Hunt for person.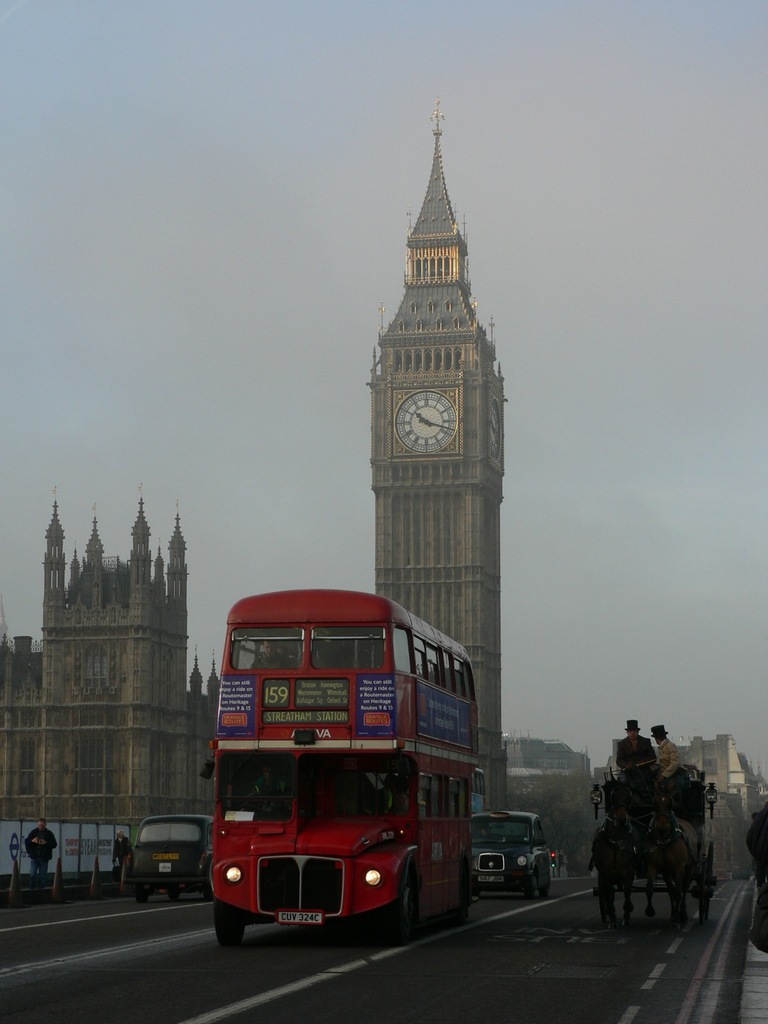
Hunted down at (x1=111, y1=826, x2=132, y2=891).
